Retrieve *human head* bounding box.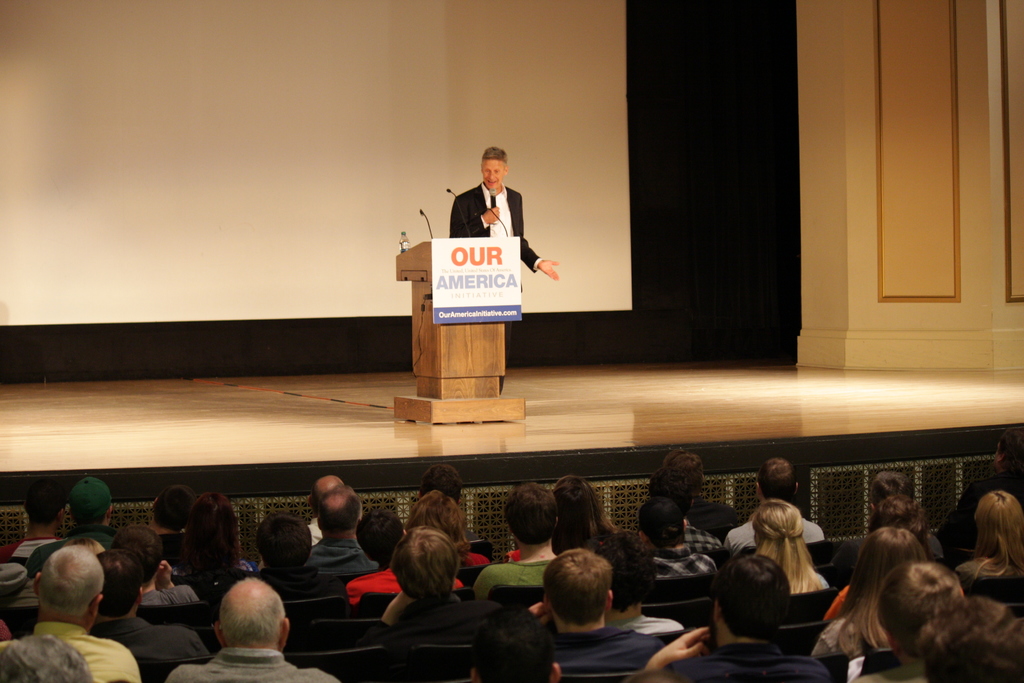
Bounding box: box=[753, 503, 800, 558].
